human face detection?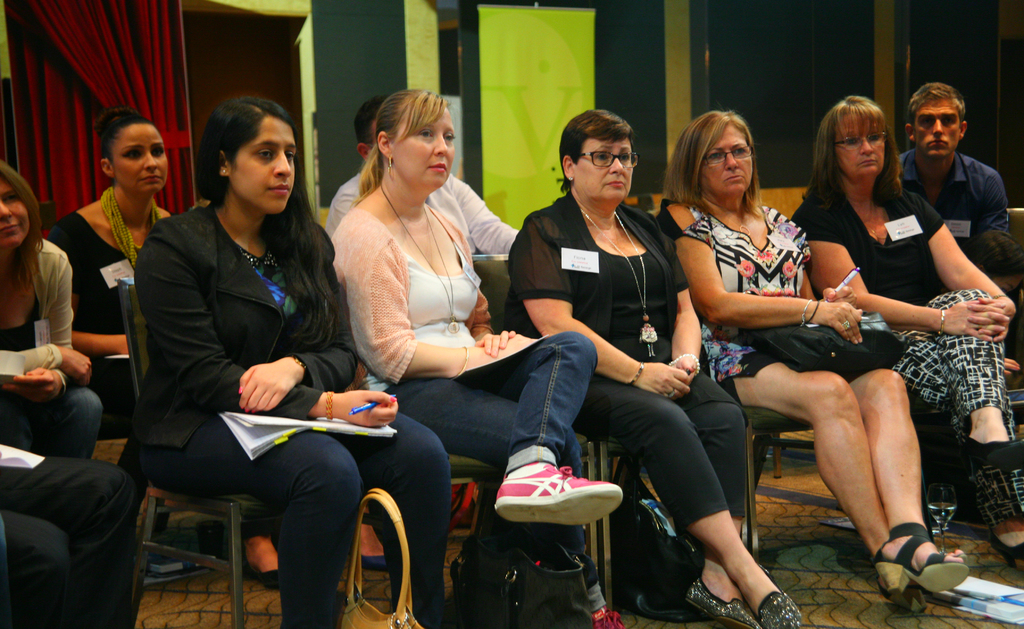
[left=0, top=178, right=32, bottom=246]
